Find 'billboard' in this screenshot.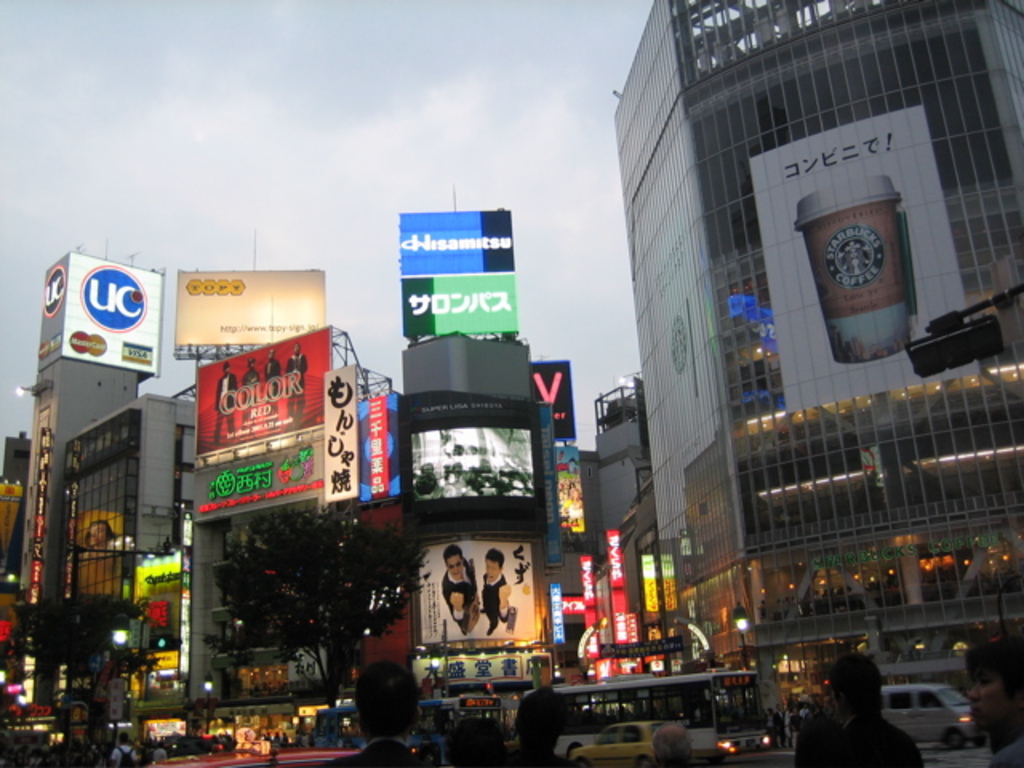
The bounding box for 'billboard' is select_region(403, 280, 512, 334).
